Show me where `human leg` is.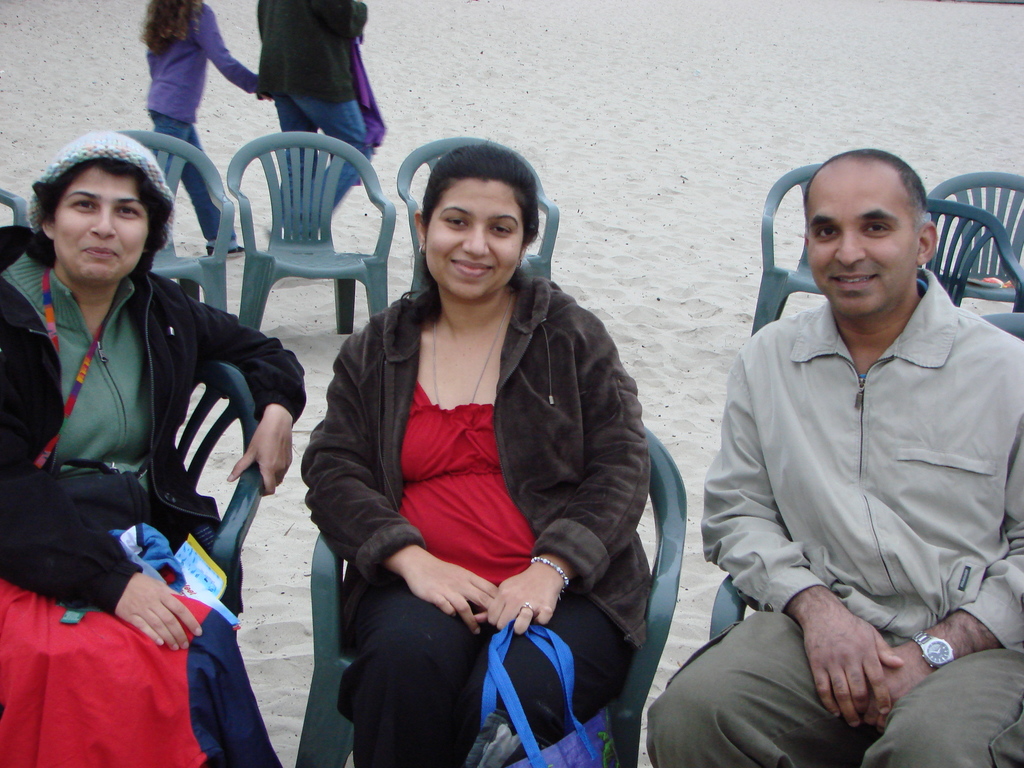
`human leg` is at box(444, 597, 625, 741).
